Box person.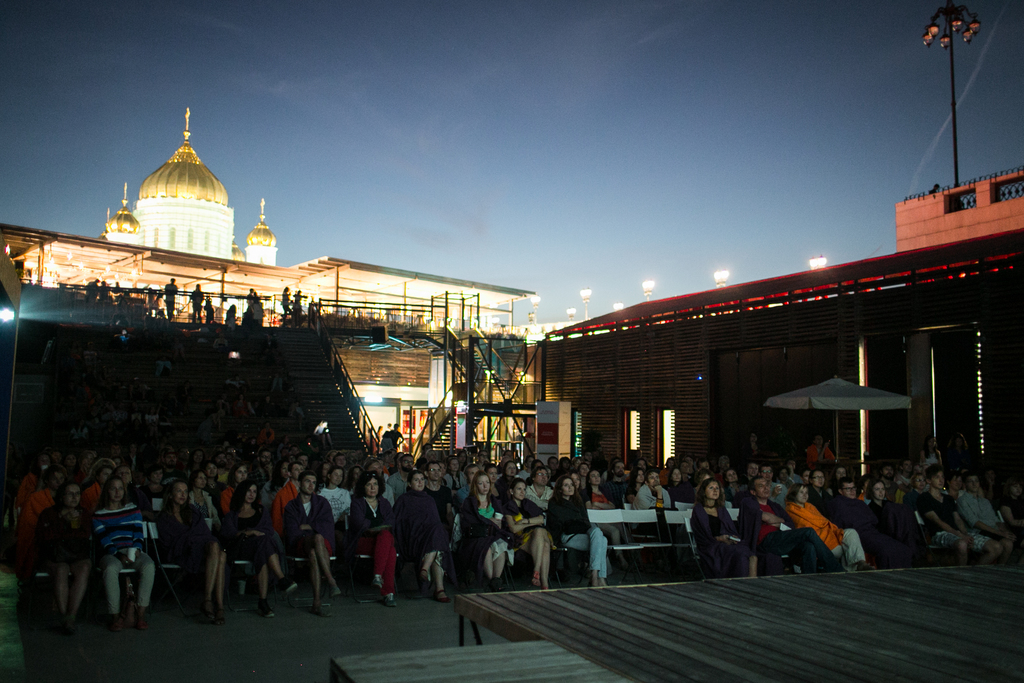
[left=60, top=451, right=81, bottom=488].
